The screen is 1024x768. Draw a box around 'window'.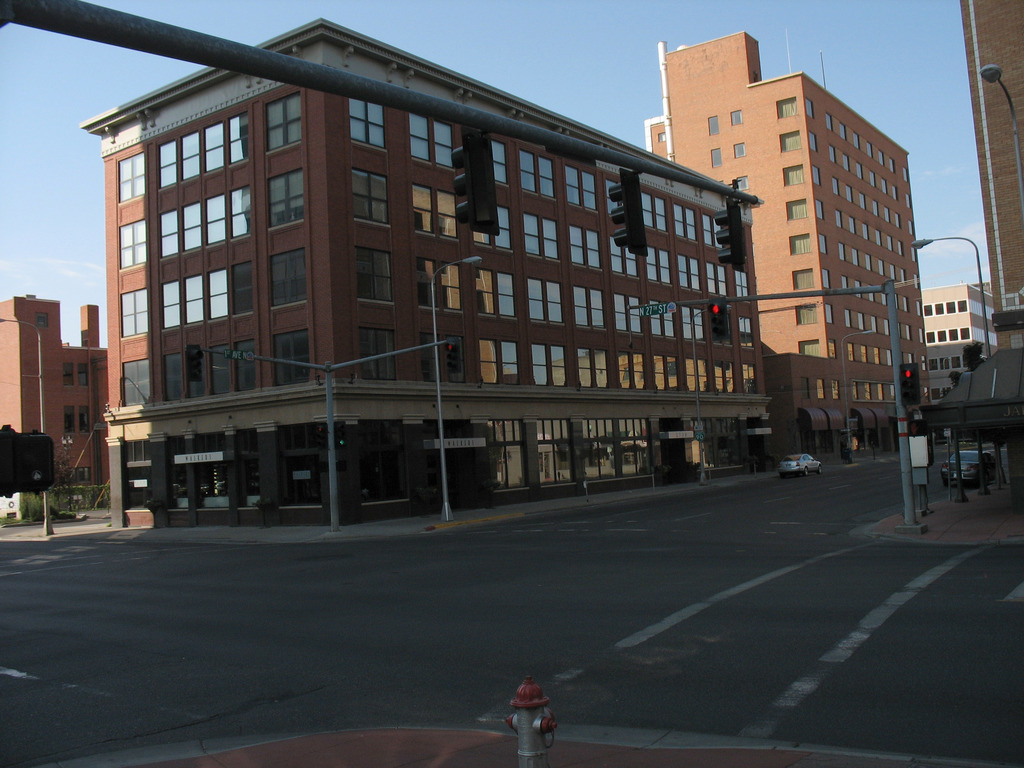
box=[118, 292, 144, 340].
